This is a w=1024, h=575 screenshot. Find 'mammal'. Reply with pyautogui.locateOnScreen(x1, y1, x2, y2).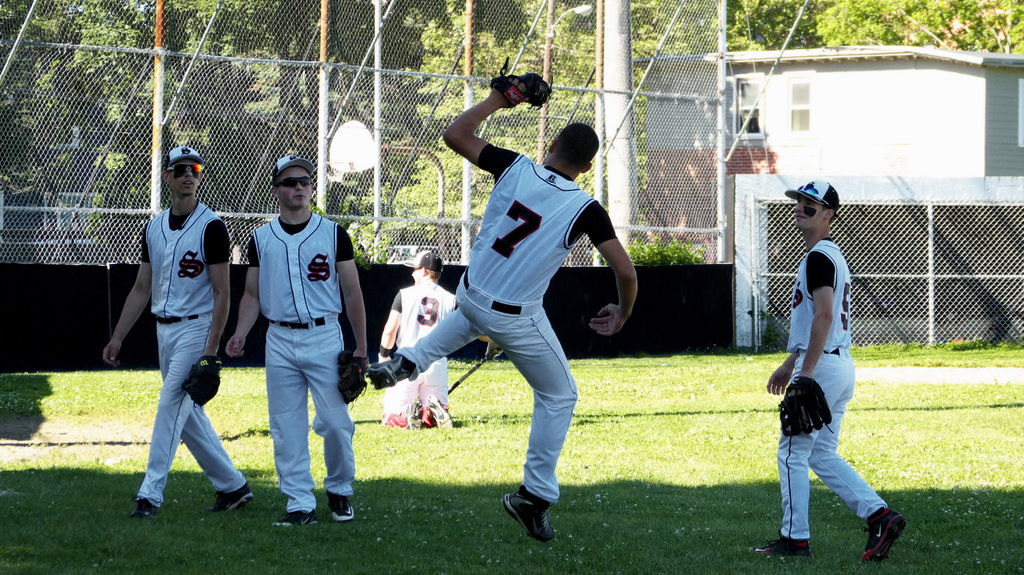
pyautogui.locateOnScreen(377, 253, 483, 426).
